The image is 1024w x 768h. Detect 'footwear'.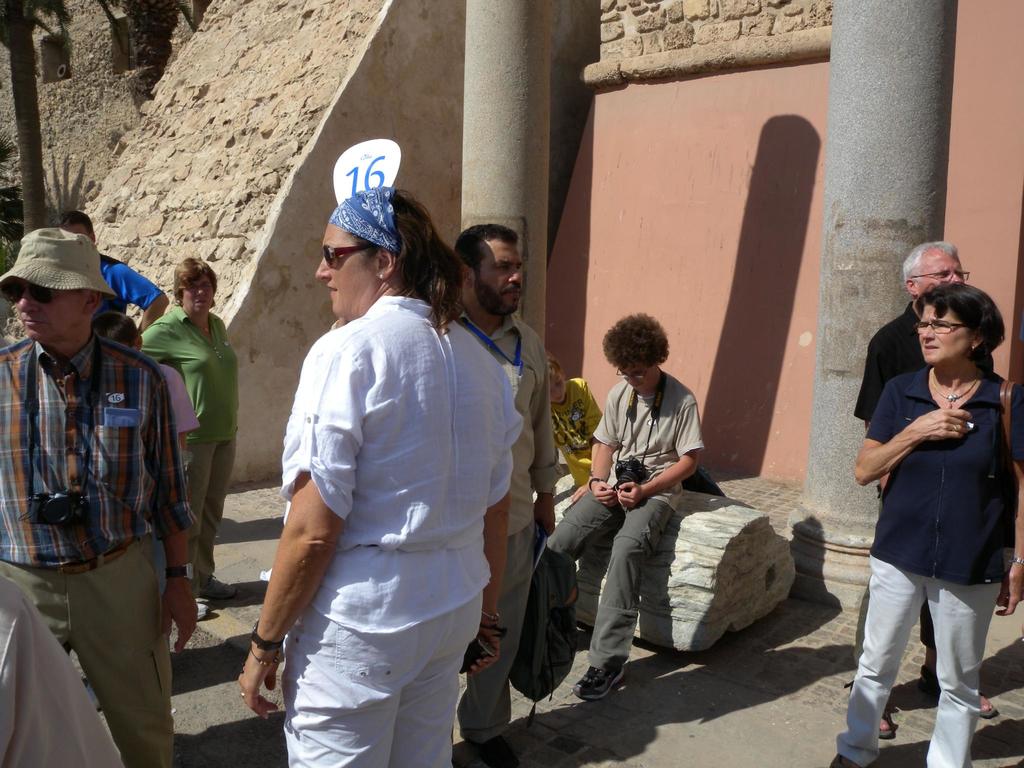
Detection: box(78, 680, 103, 716).
